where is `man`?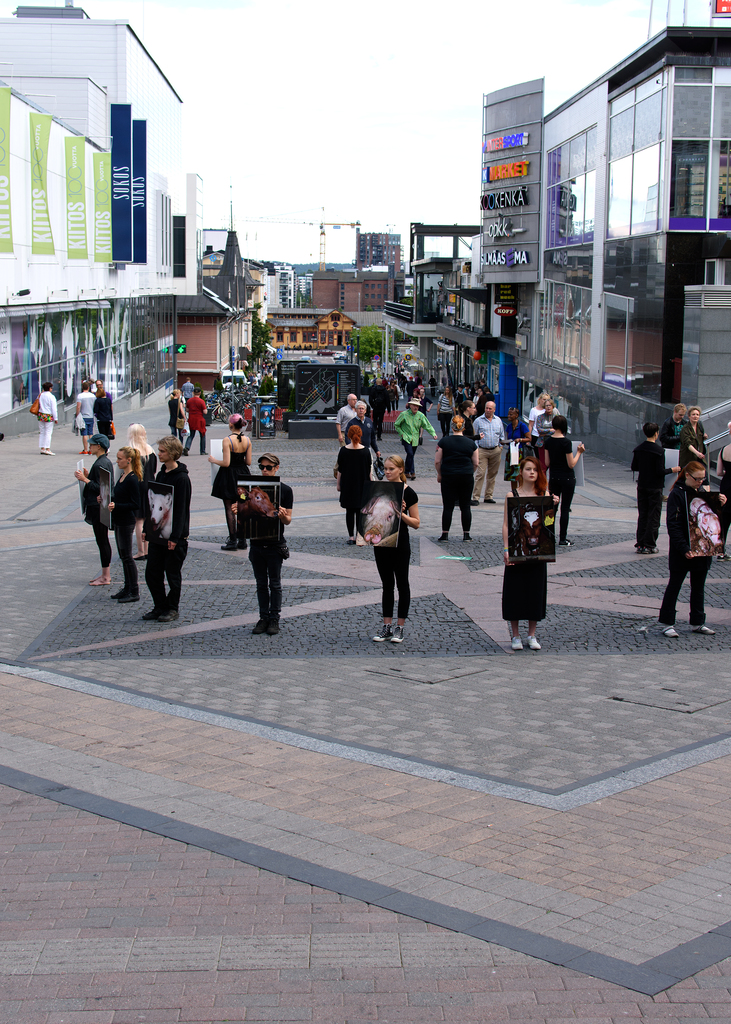
rect(395, 397, 437, 481).
